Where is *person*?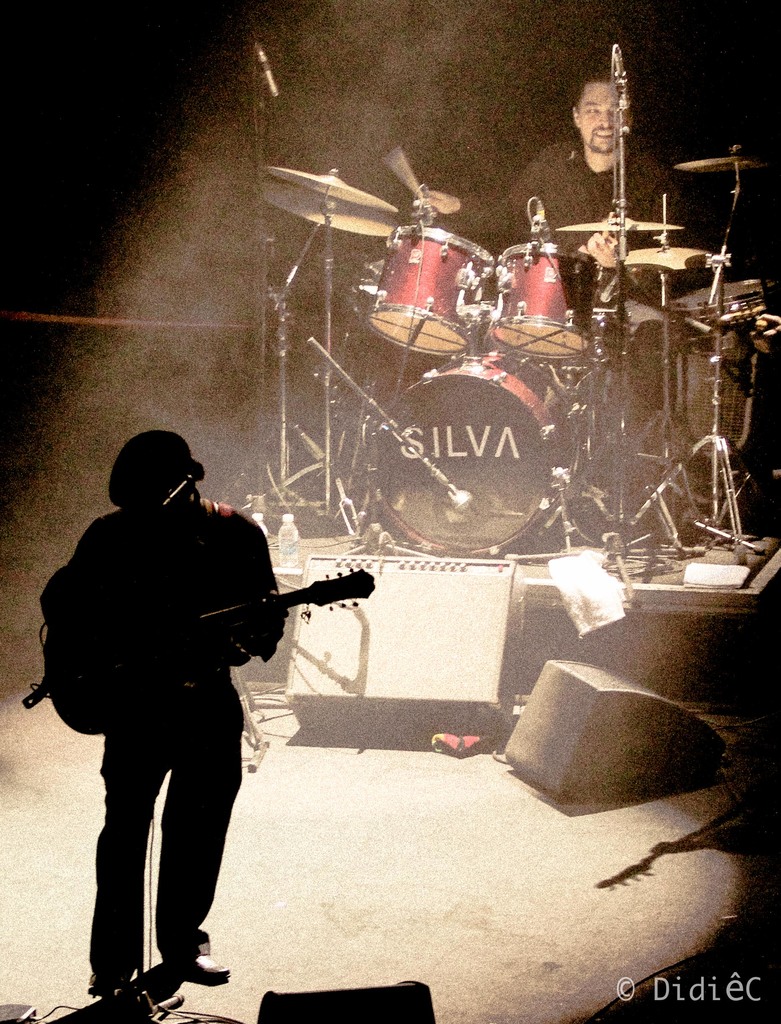
x1=56, y1=410, x2=332, y2=1018.
